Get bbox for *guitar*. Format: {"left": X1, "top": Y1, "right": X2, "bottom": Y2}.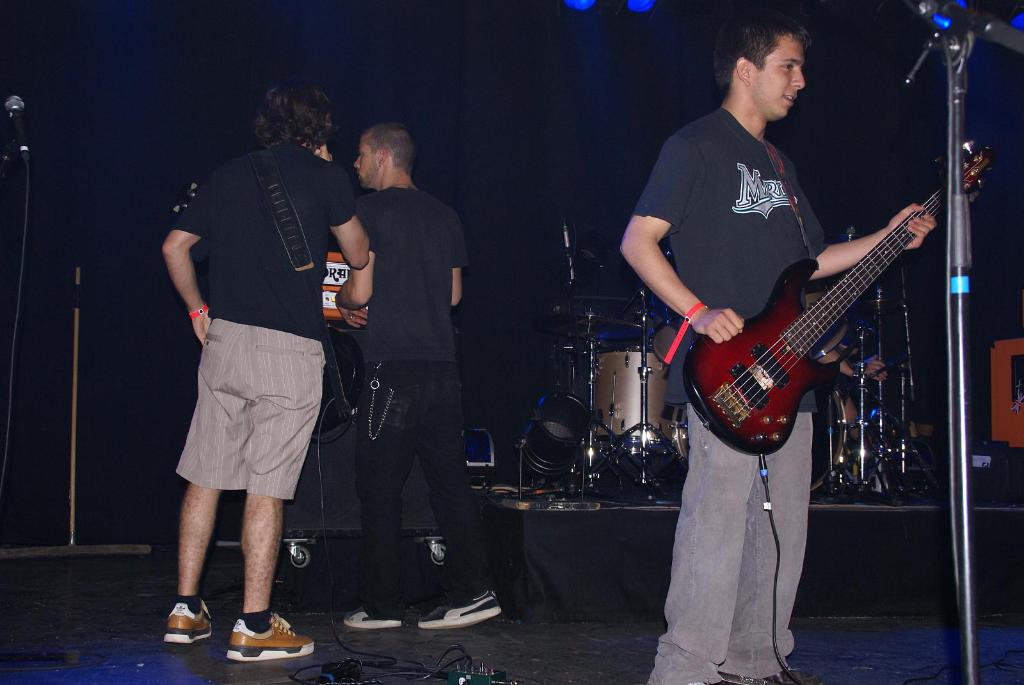
{"left": 686, "top": 142, "right": 993, "bottom": 459}.
